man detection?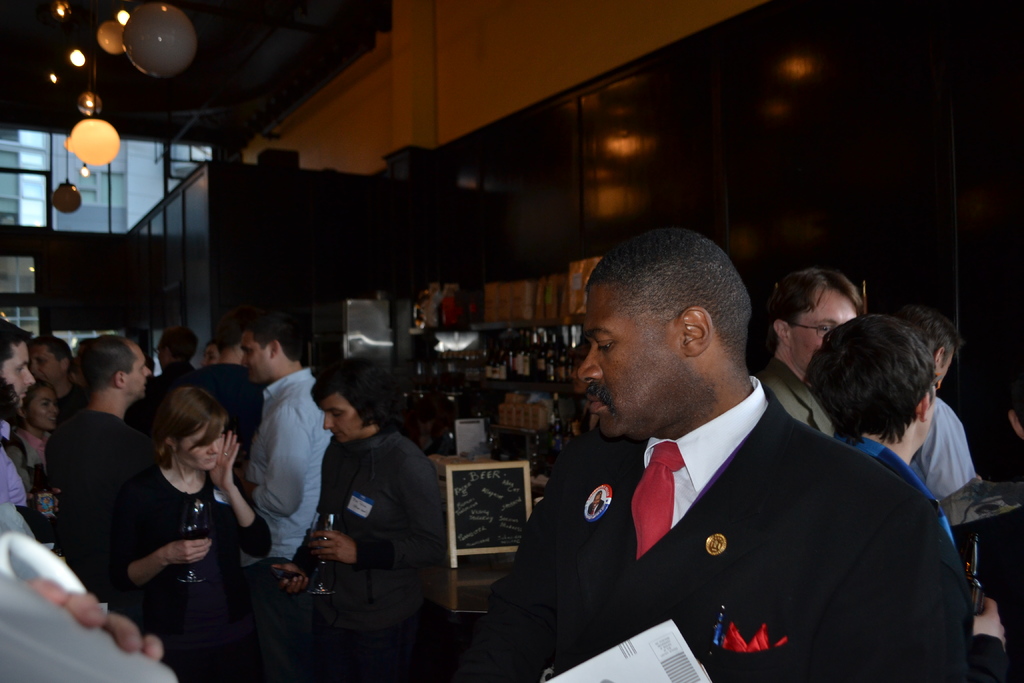
detection(230, 309, 333, 563)
